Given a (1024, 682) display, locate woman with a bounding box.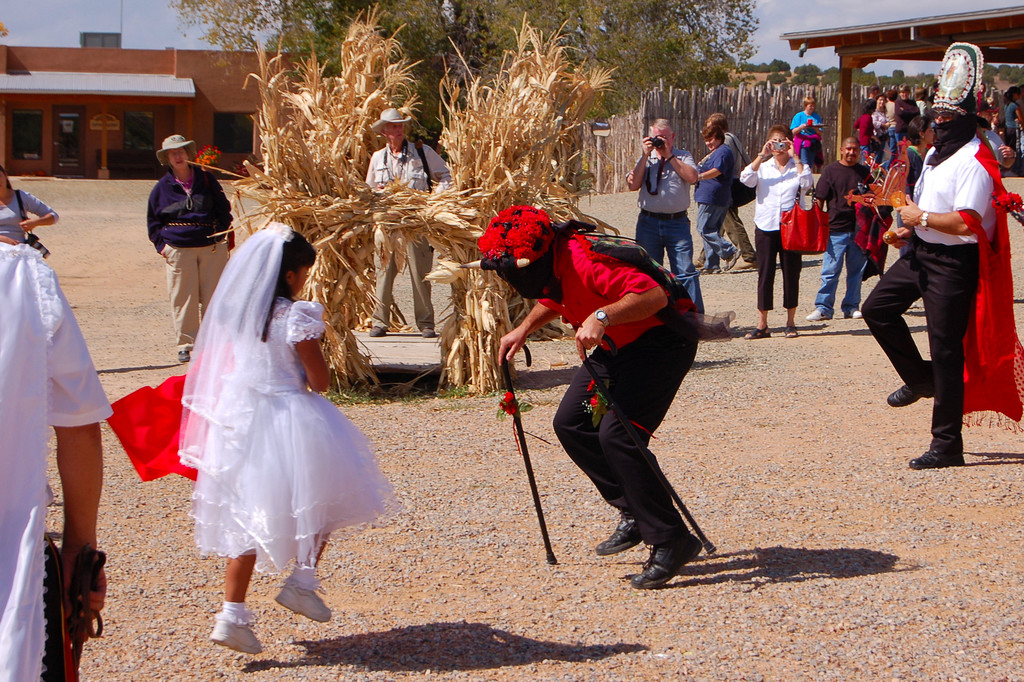
Located: bbox(875, 88, 895, 143).
